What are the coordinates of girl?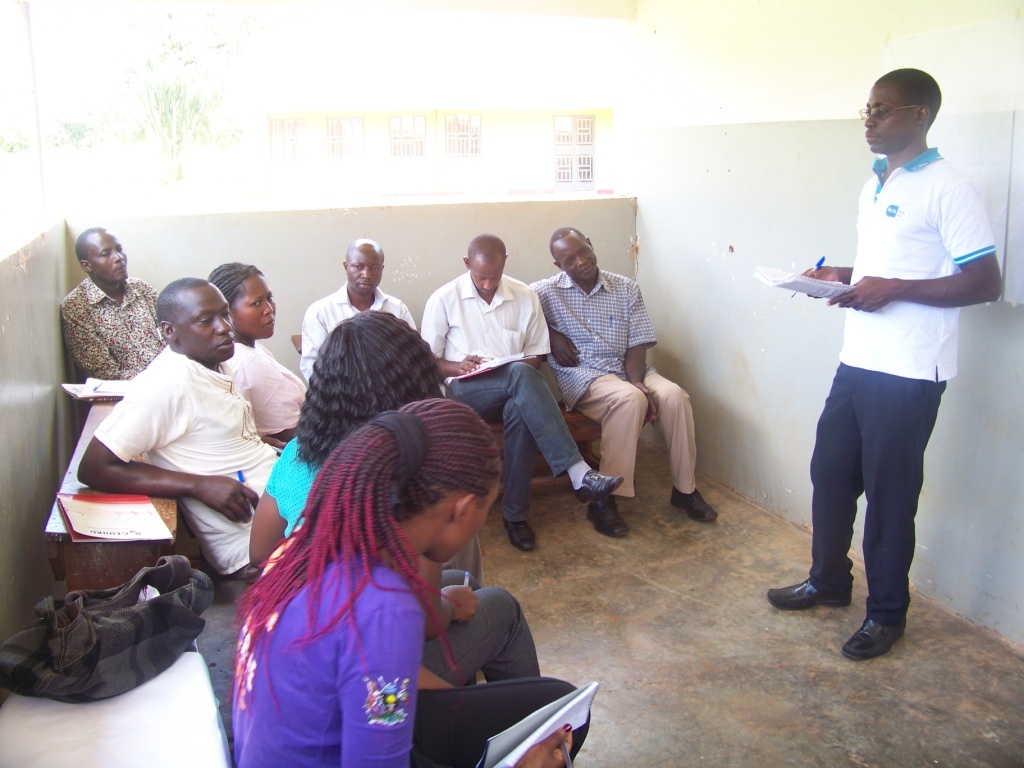
[x1=229, y1=393, x2=598, y2=767].
